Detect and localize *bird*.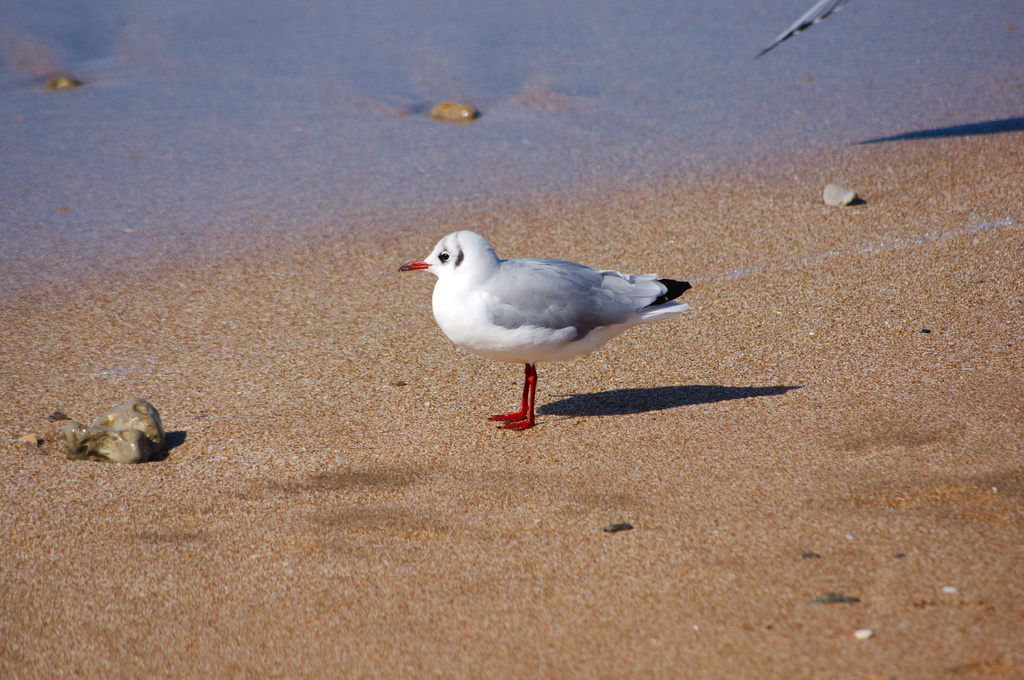
Localized at {"x1": 397, "y1": 220, "x2": 707, "y2": 420}.
